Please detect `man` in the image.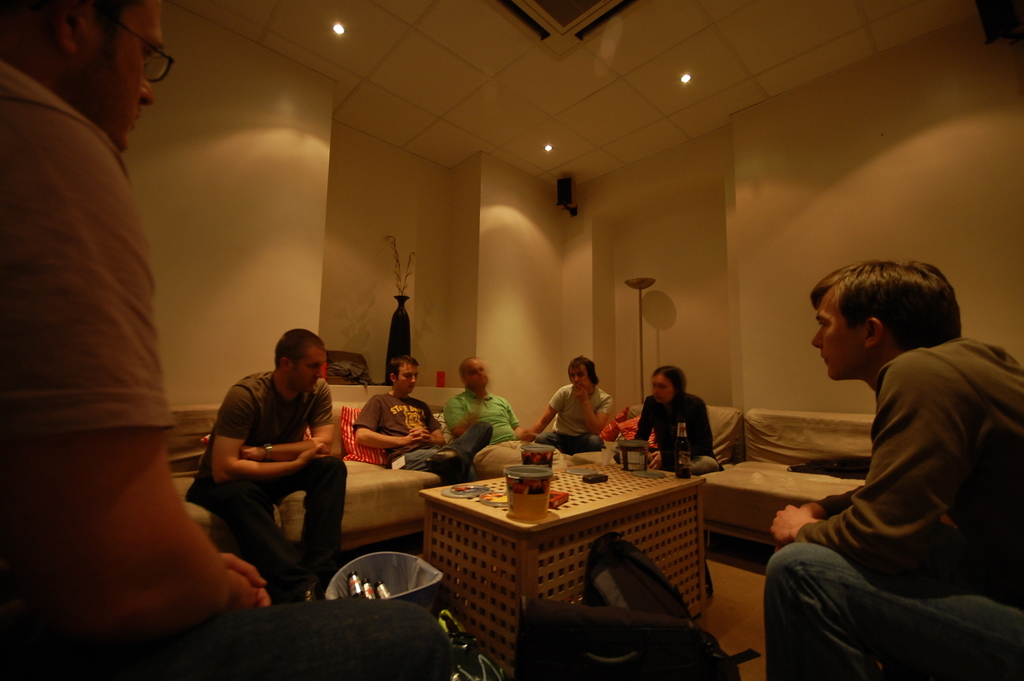
x1=0, y1=0, x2=449, y2=680.
